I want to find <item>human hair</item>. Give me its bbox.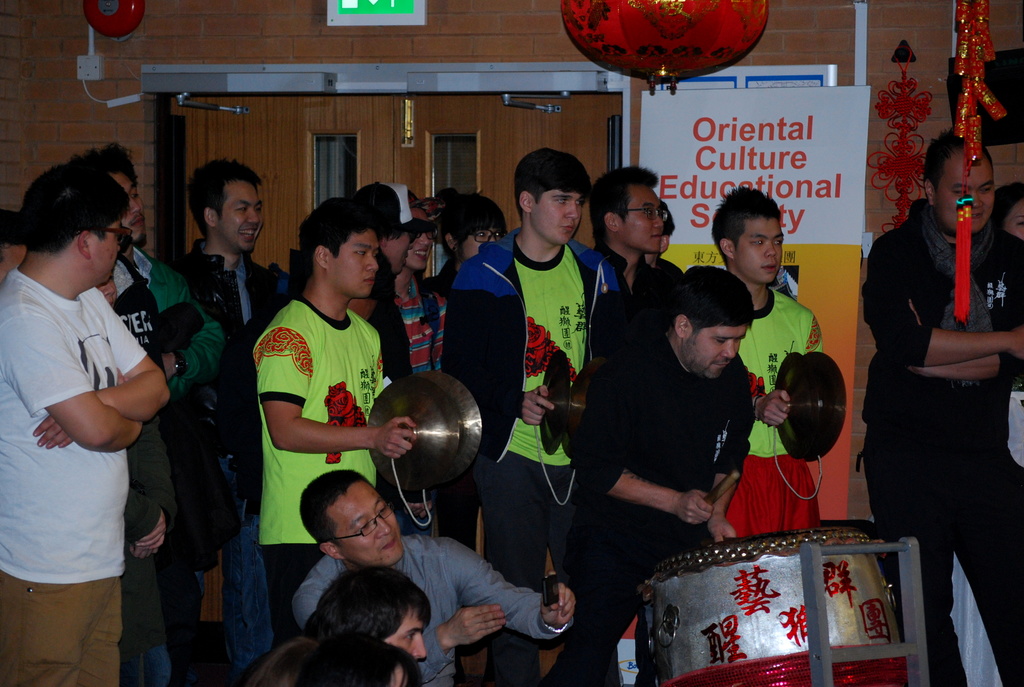
(510,145,593,223).
